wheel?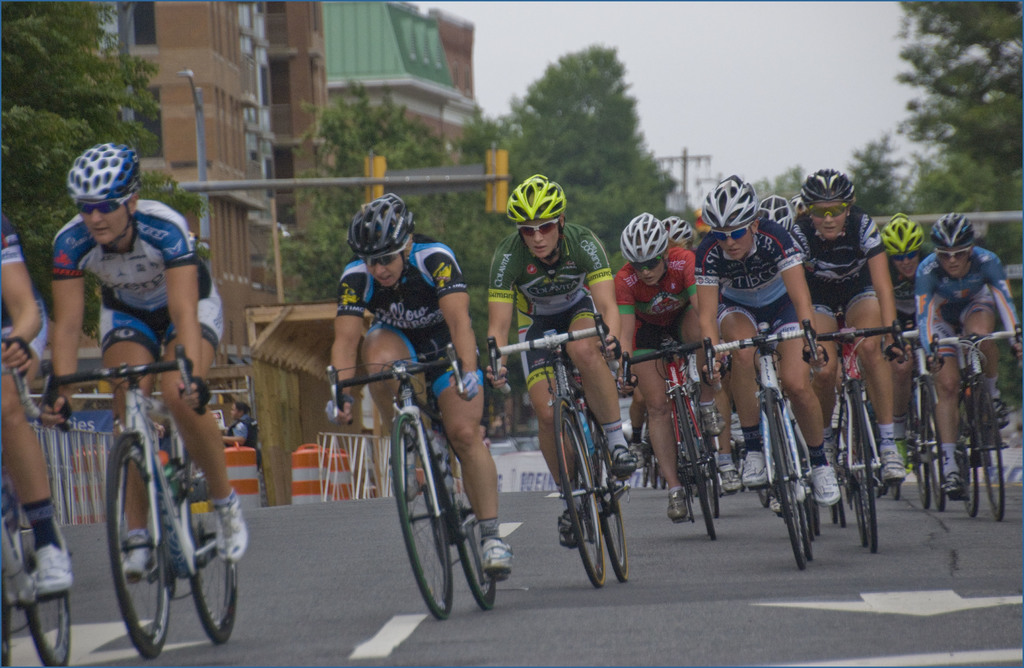
851,380,879,554
